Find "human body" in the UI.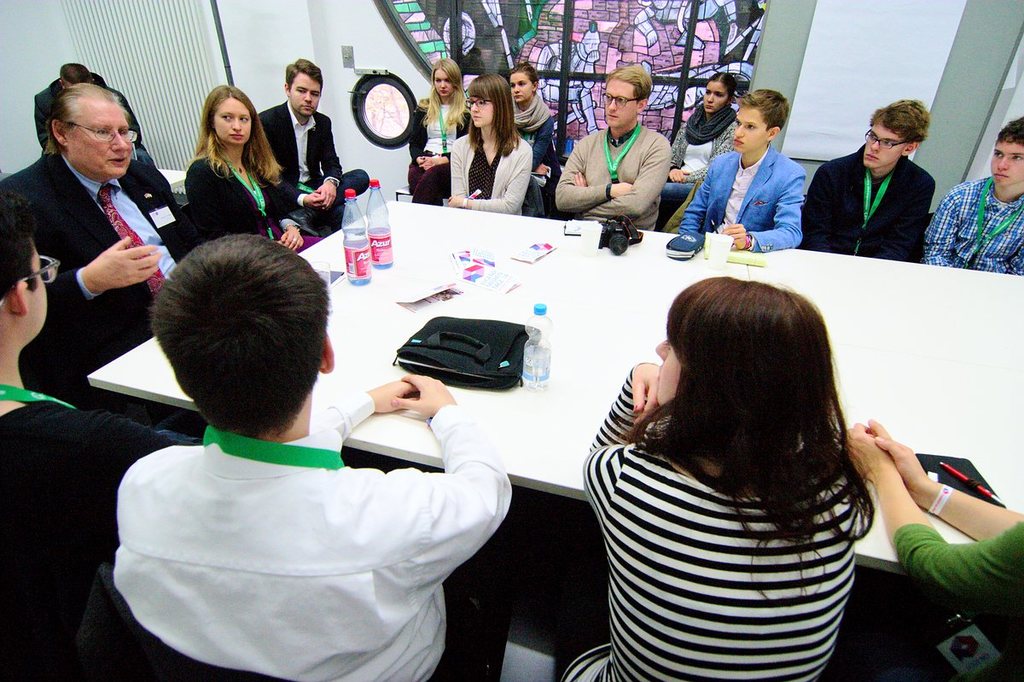
UI element at <bbox>187, 153, 324, 256</bbox>.
